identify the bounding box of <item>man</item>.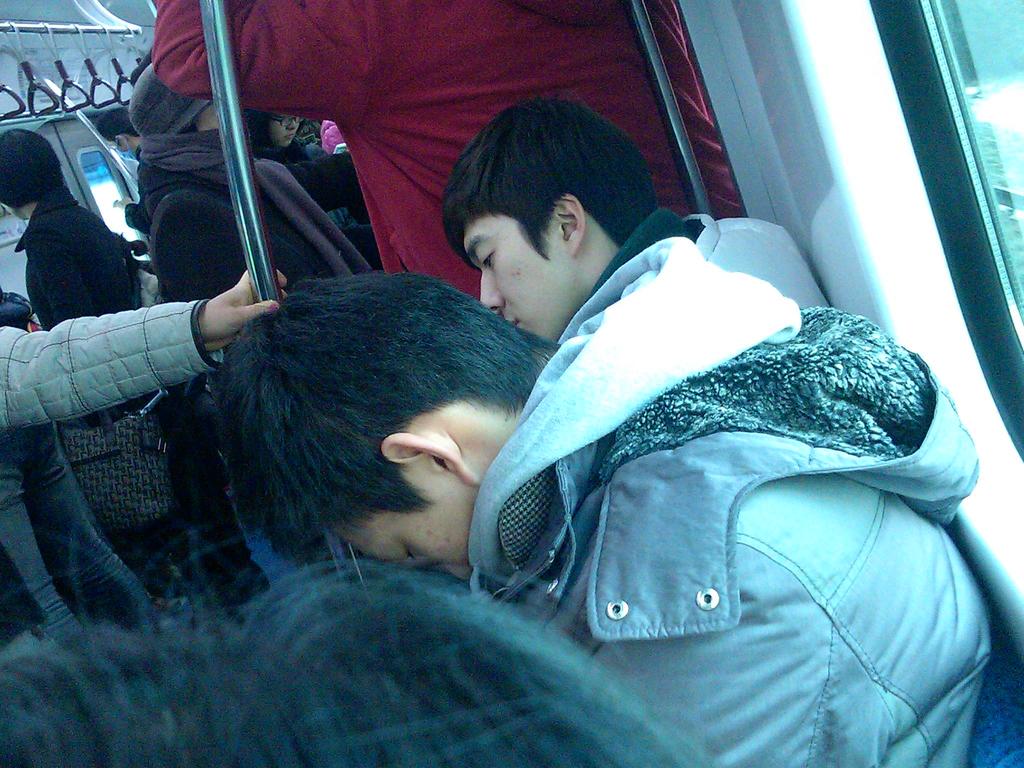
0, 127, 274, 613.
